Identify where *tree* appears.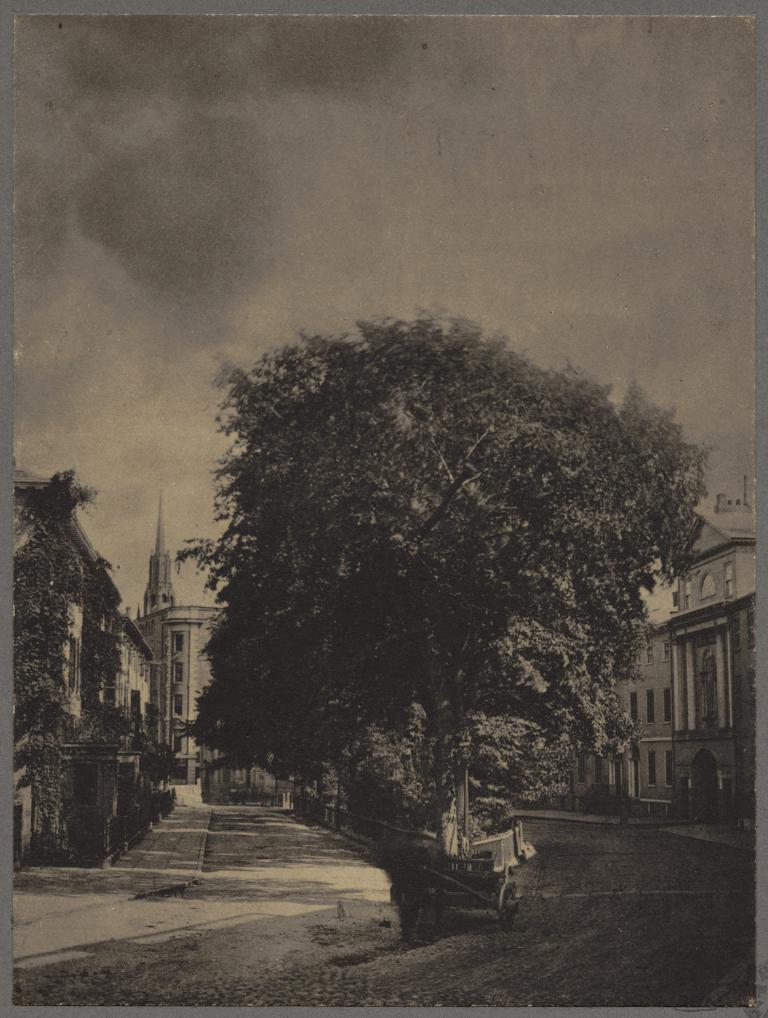
Appears at x1=172 y1=295 x2=711 y2=853.
